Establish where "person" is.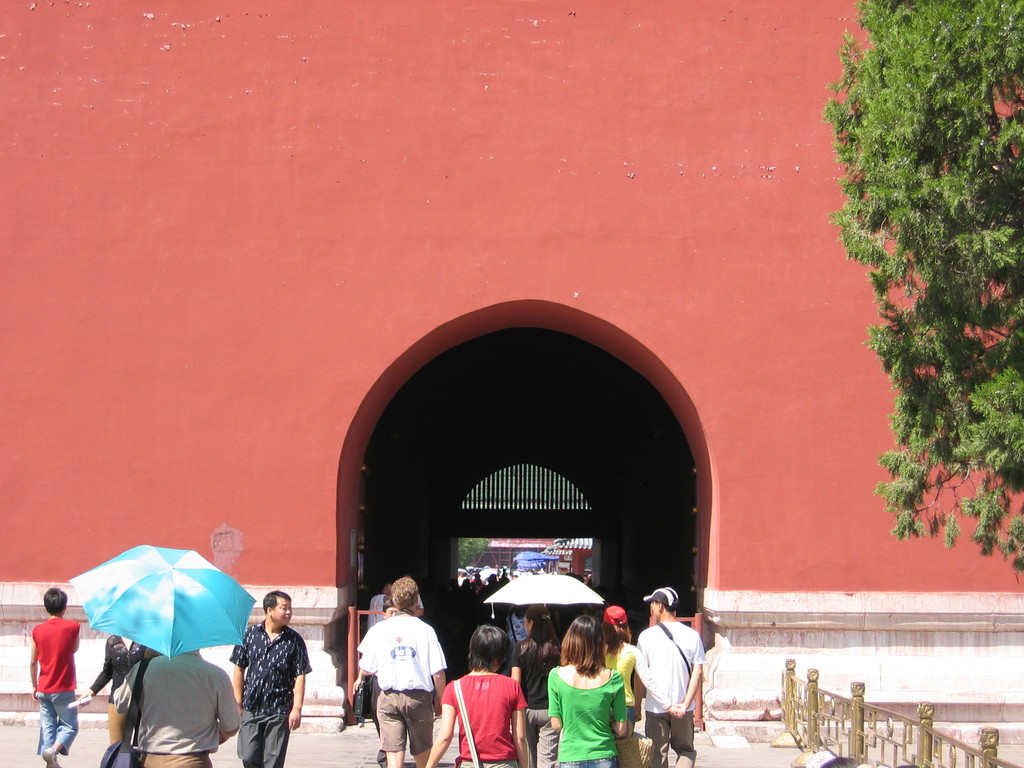
Established at x1=74, y1=632, x2=150, y2=750.
